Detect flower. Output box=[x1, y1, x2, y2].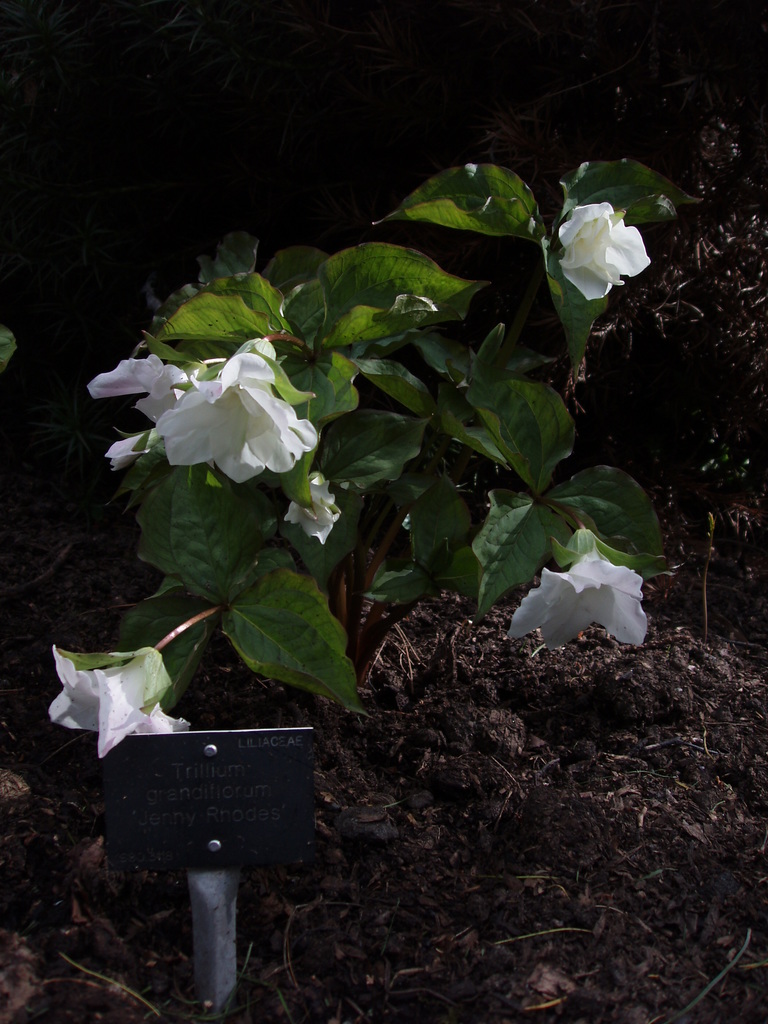
box=[84, 324, 326, 490].
